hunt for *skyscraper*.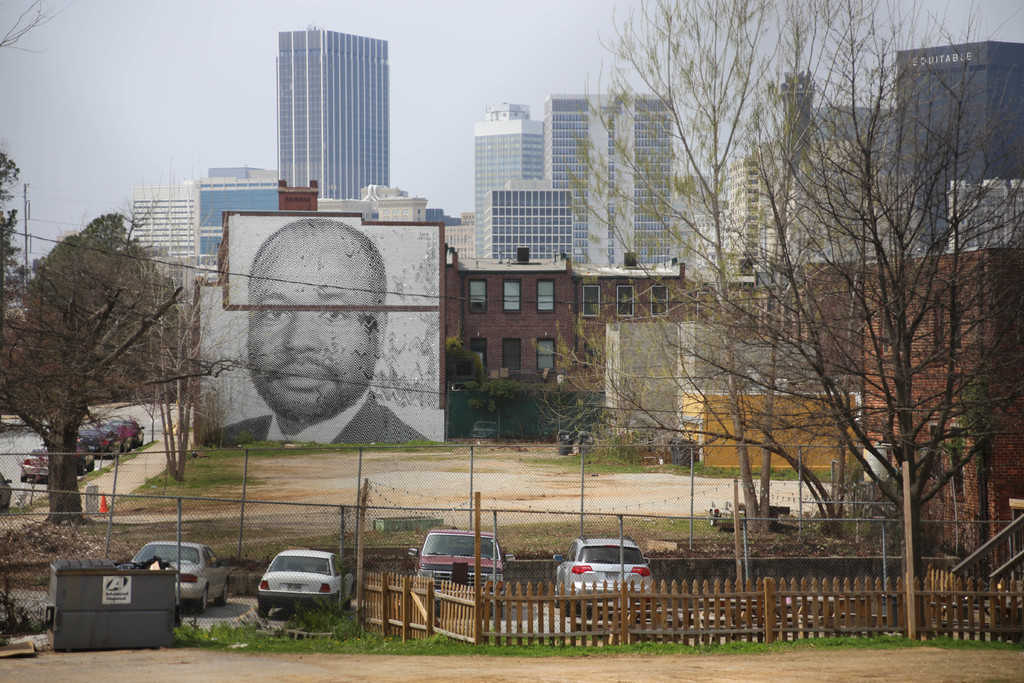
Hunted down at <region>879, 46, 1023, 245</region>.
